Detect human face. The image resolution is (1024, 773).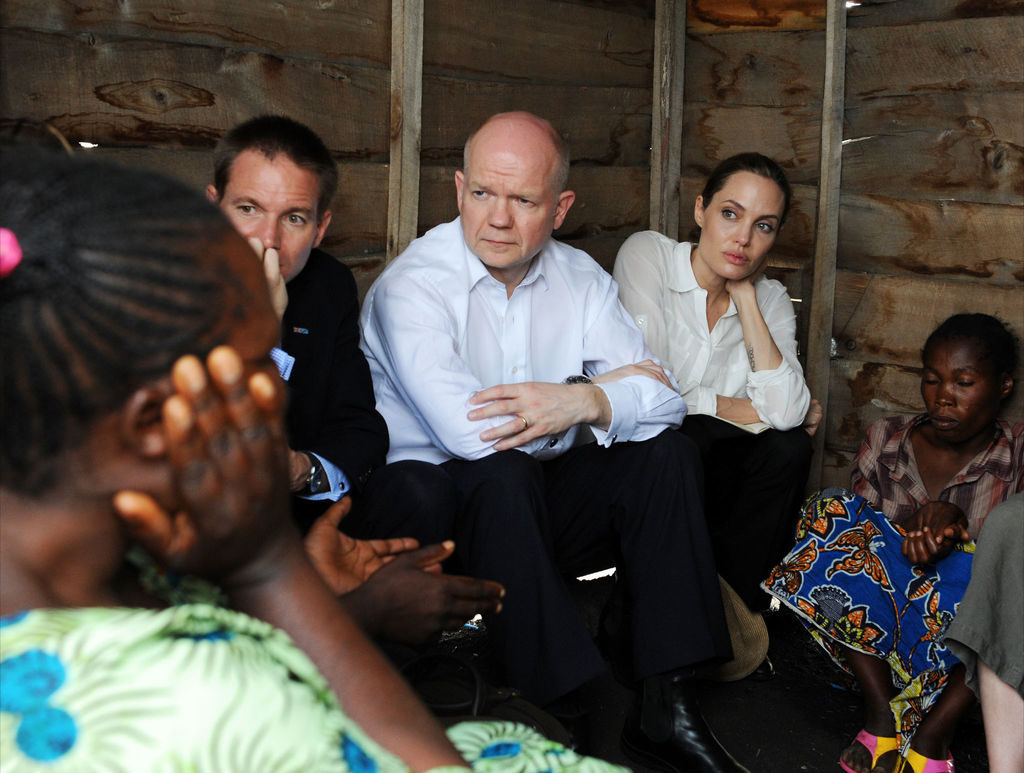
460,147,554,266.
